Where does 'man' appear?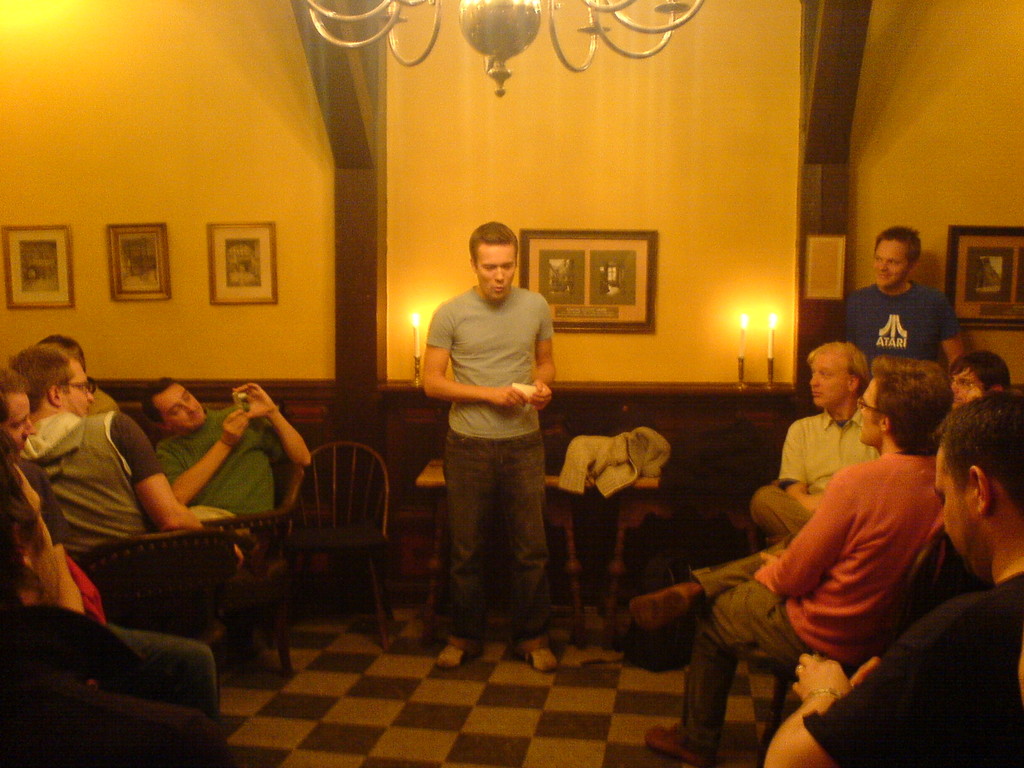
Appears at [left=826, top=223, right=960, bottom=372].
